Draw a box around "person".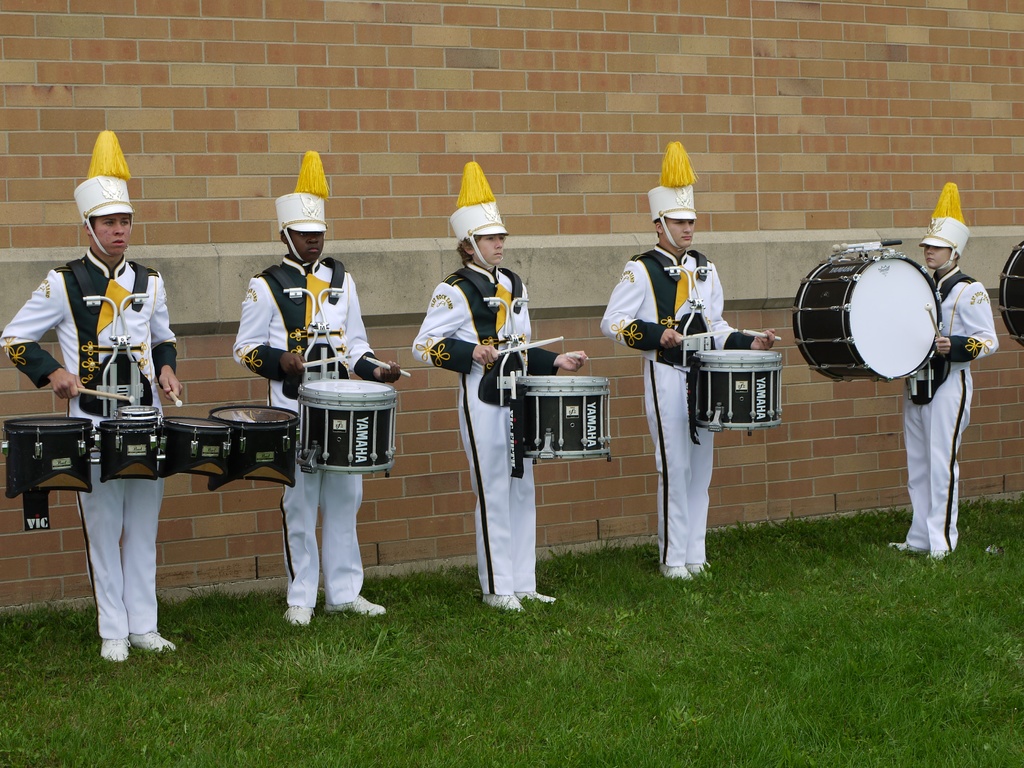
(883, 213, 1000, 560).
